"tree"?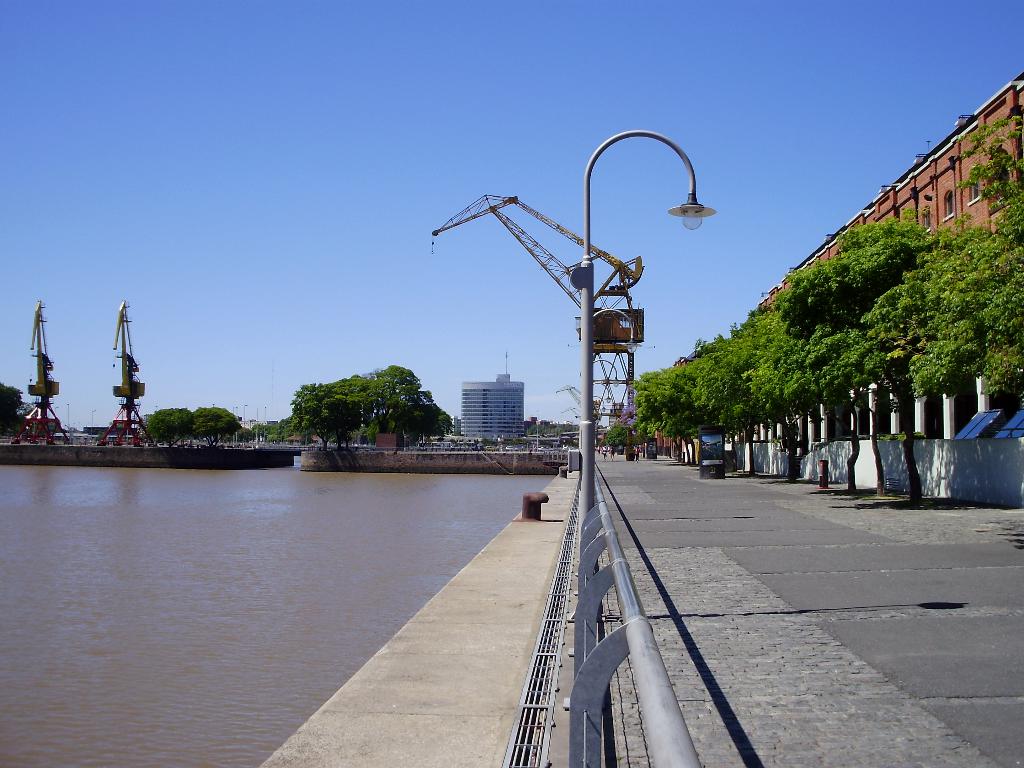
select_region(138, 406, 196, 451)
